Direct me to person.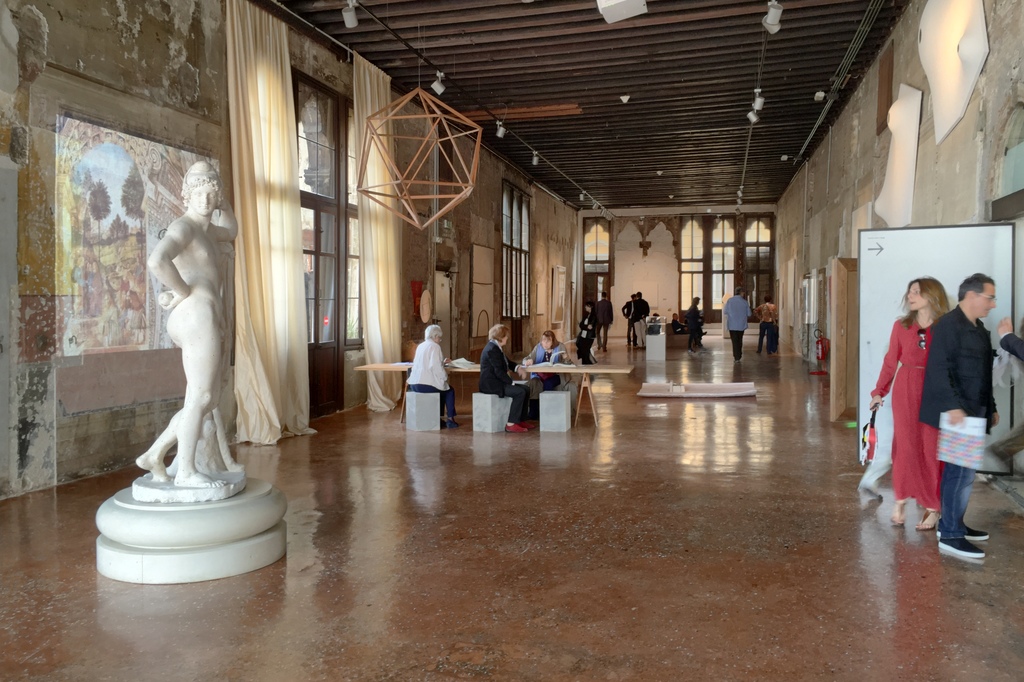
Direction: [670, 313, 705, 335].
